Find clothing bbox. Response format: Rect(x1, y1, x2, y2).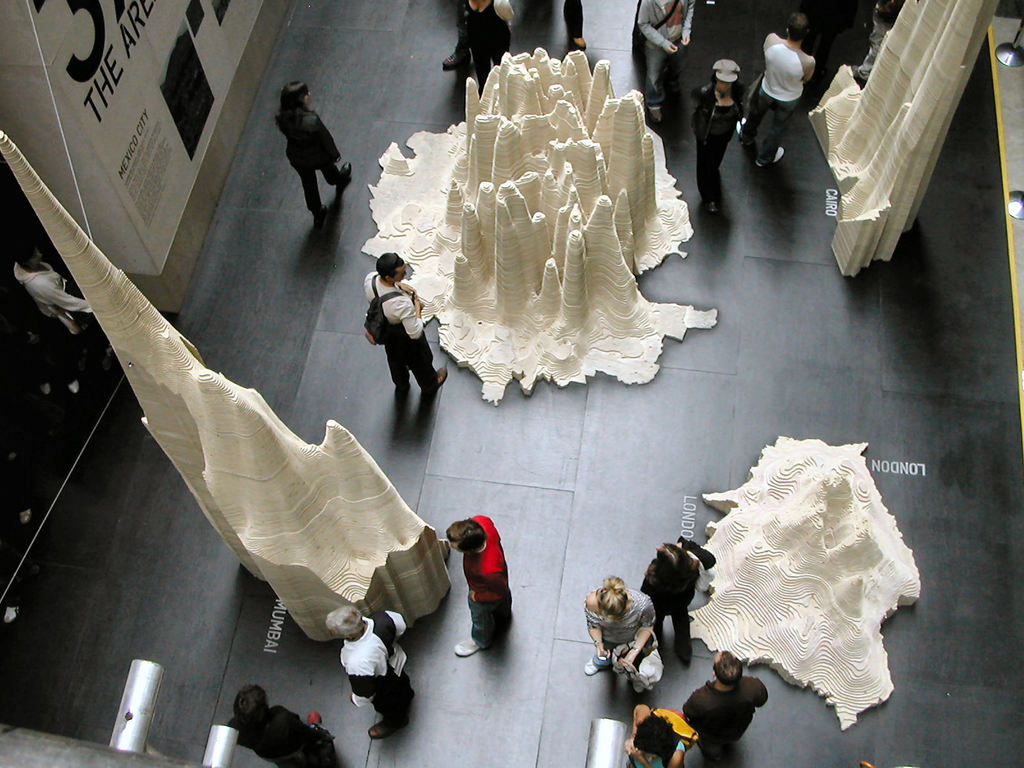
Rect(643, 557, 700, 654).
